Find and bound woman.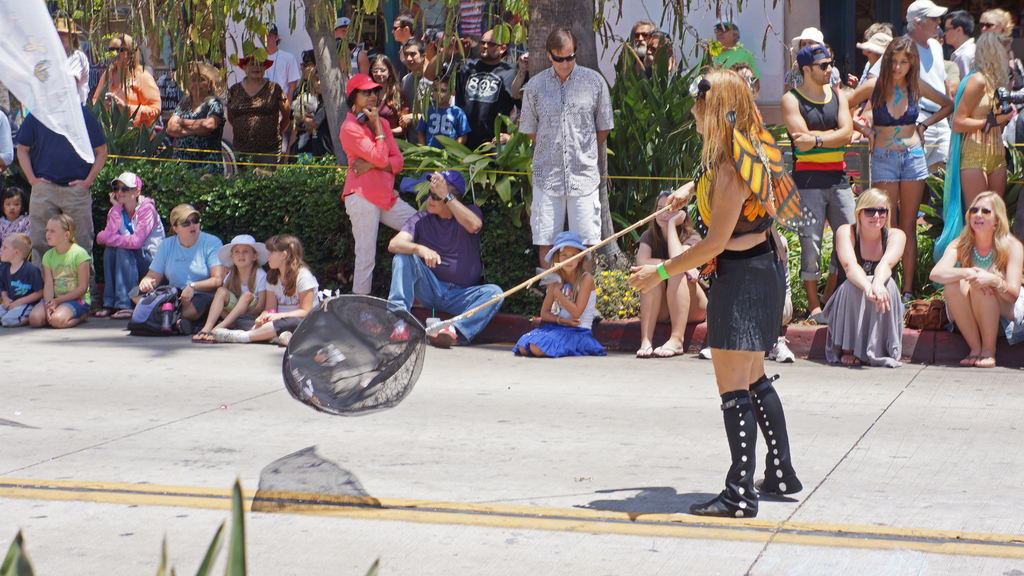
Bound: 96:171:168:321.
